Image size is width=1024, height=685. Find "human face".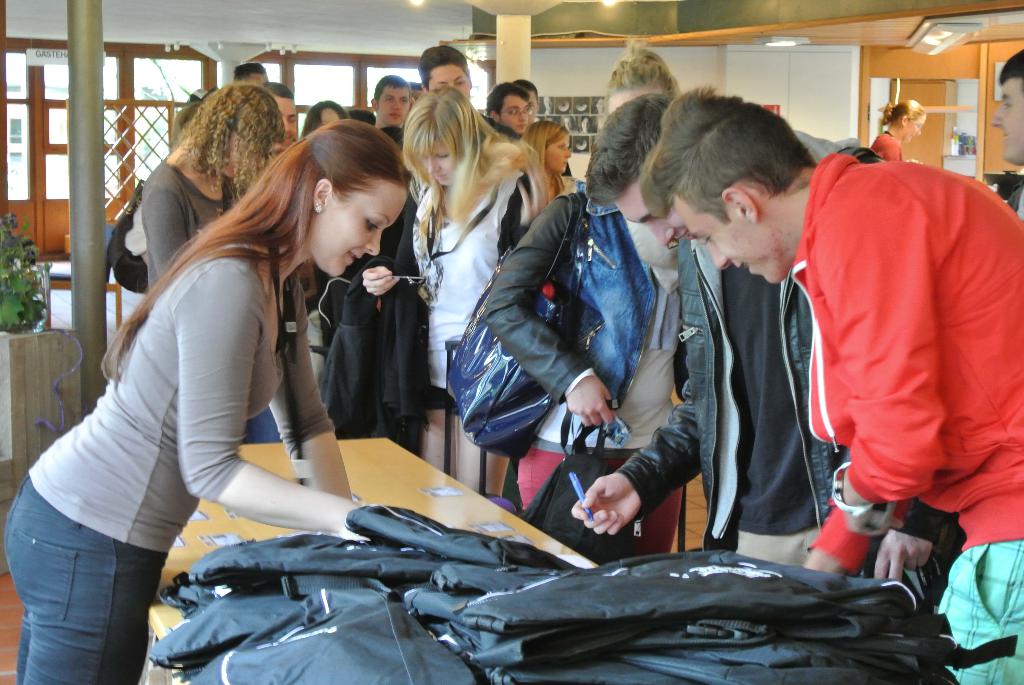
{"left": 670, "top": 195, "right": 779, "bottom": 286}.
